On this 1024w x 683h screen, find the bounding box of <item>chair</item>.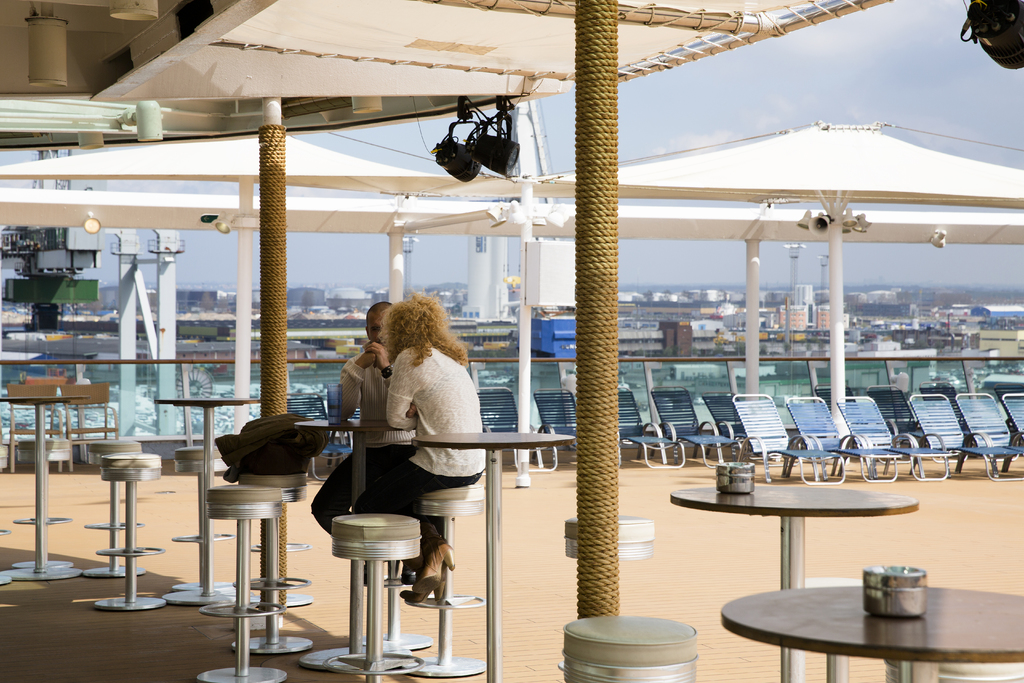
Bounding box: (472, 383, 557, 474).
